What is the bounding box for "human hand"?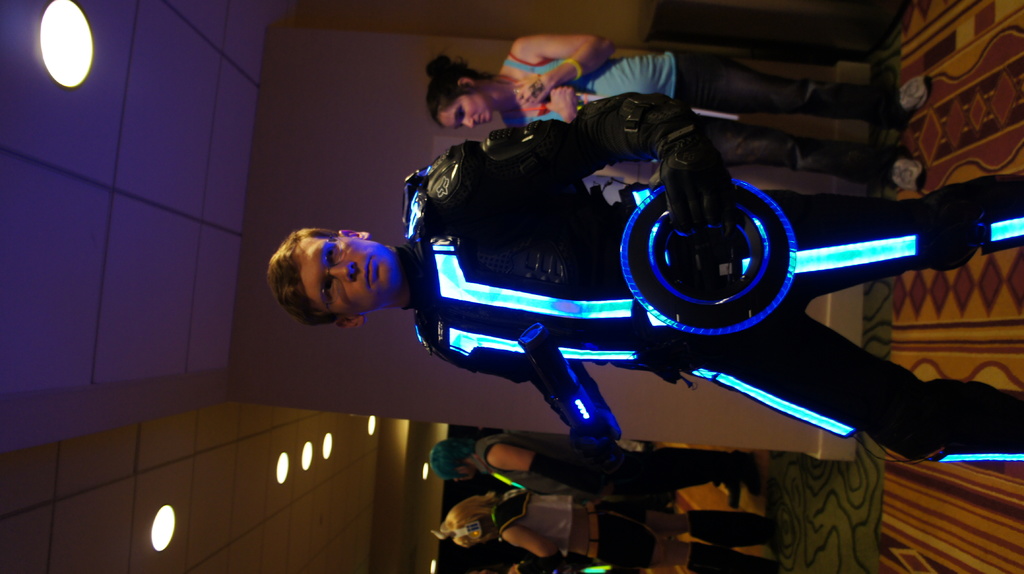
Rect(543, 83, 581, 115).
